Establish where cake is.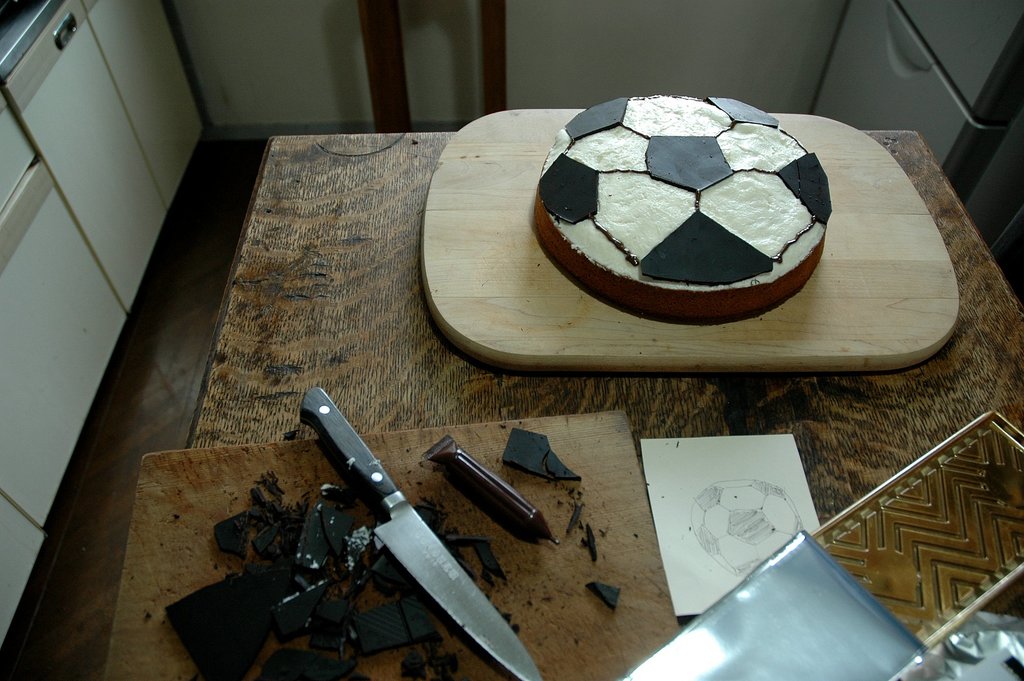
Established at <box>531,95,834,330</box>.
